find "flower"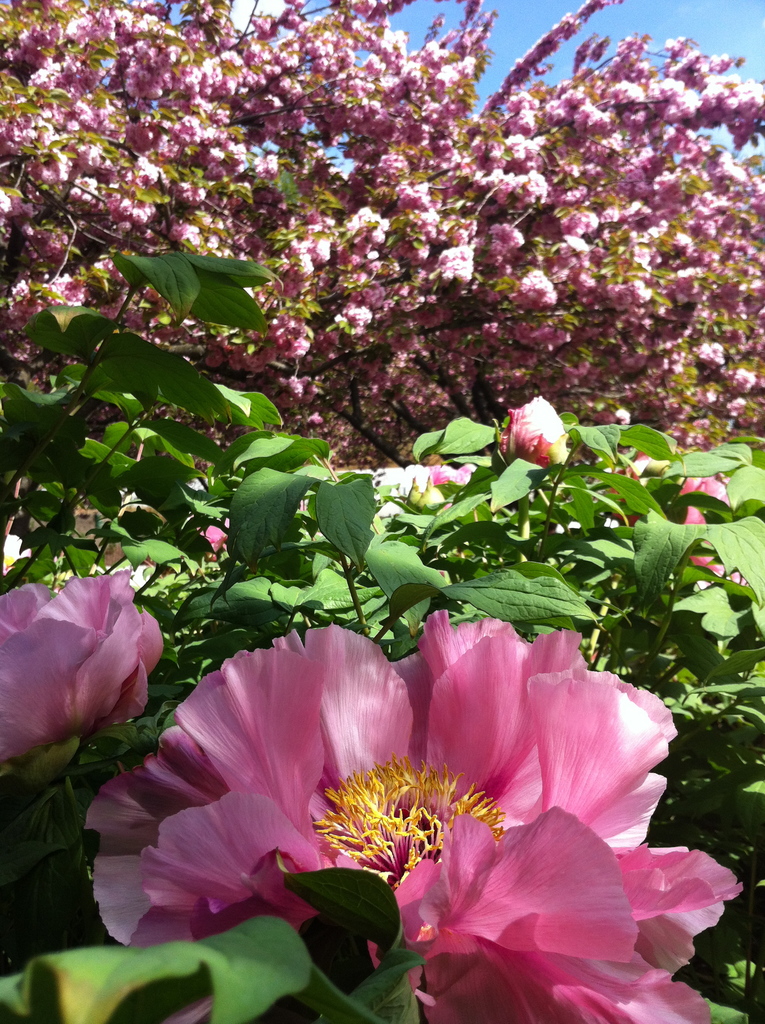
(198,522,224,557)
